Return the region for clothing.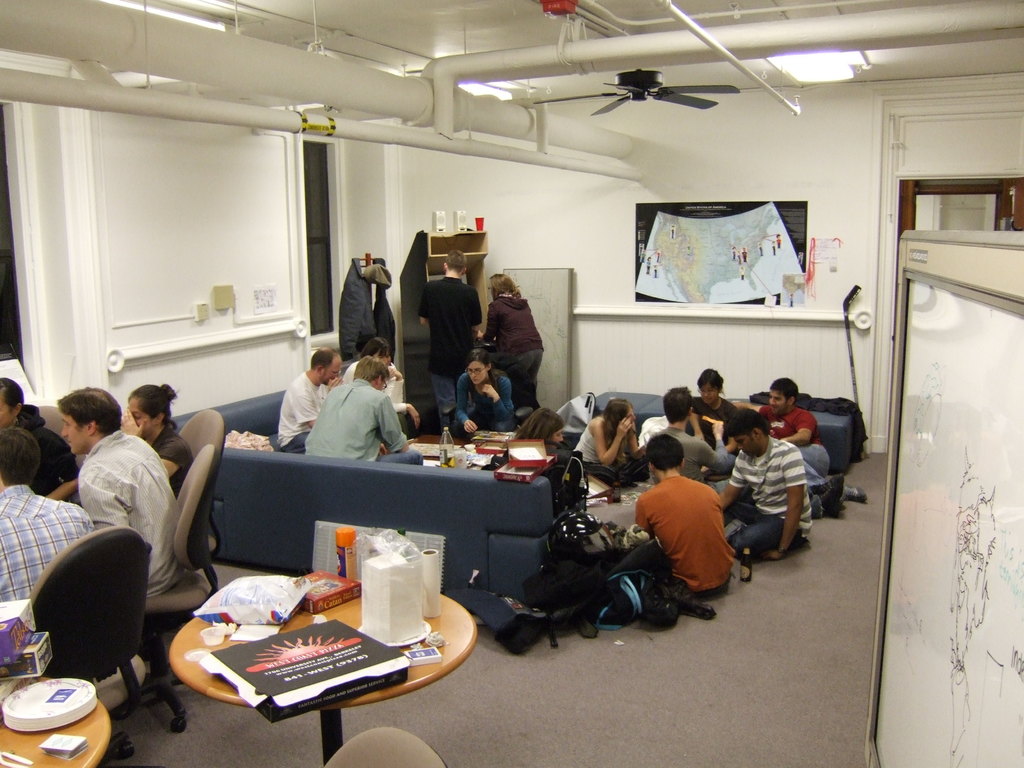
rect(644, 468, 742, 602).
